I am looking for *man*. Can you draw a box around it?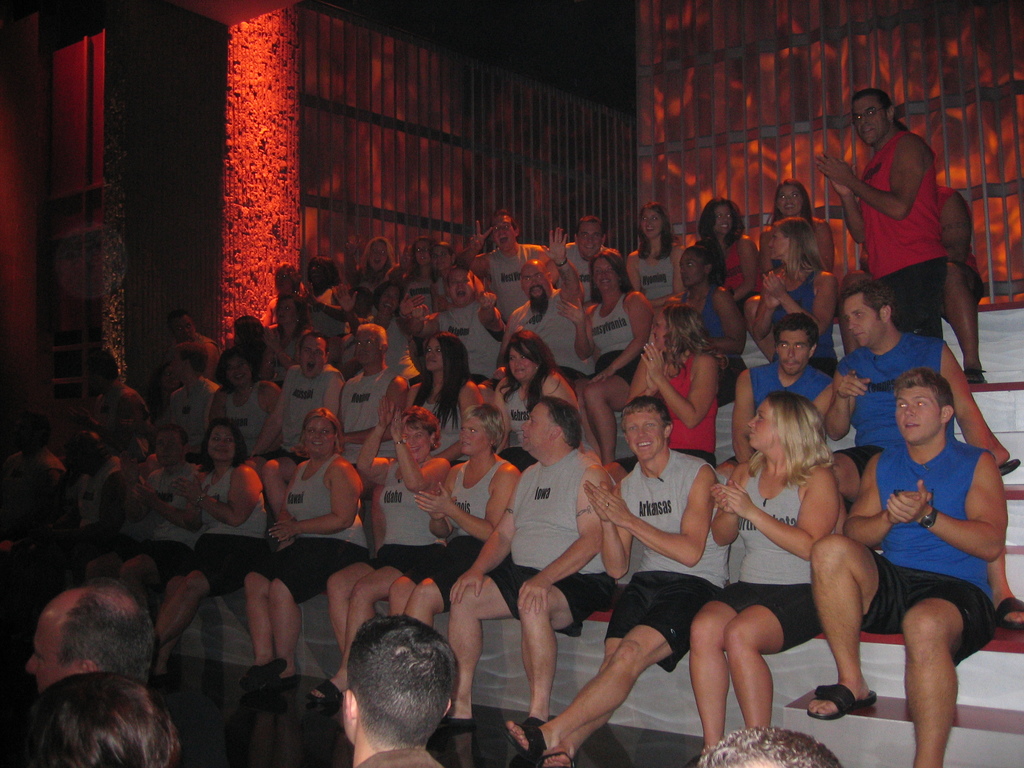
Sure, the bounding box is region(804, 365, 1007, 767).
